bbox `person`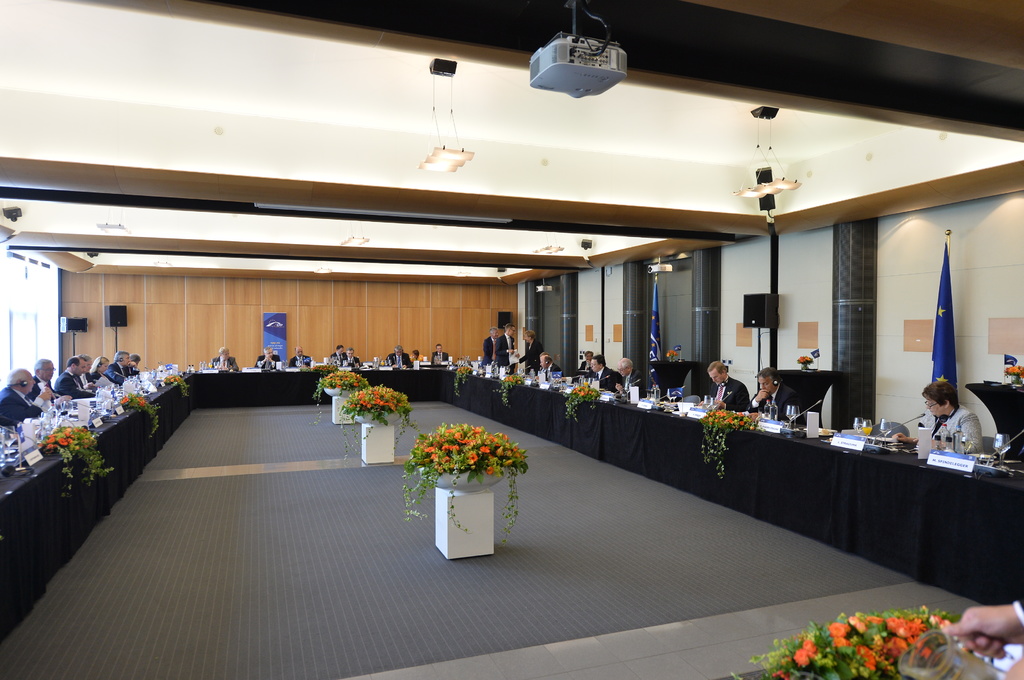
(left=938, top=596, right=1023, bottom=679)
